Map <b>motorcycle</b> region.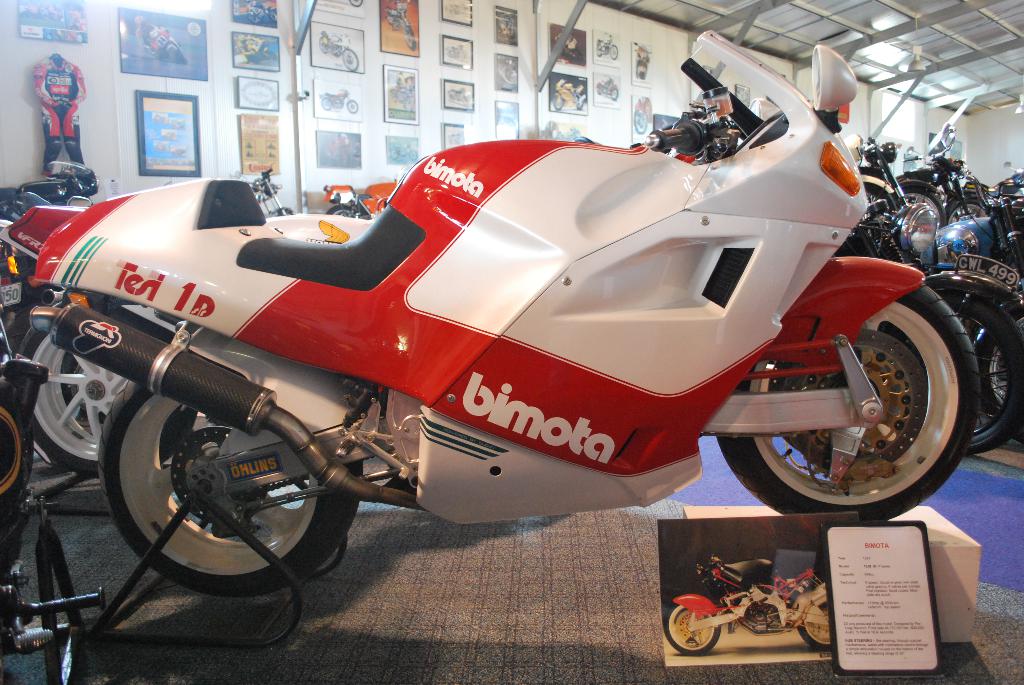
Mapped to [989,169,1023,217].
